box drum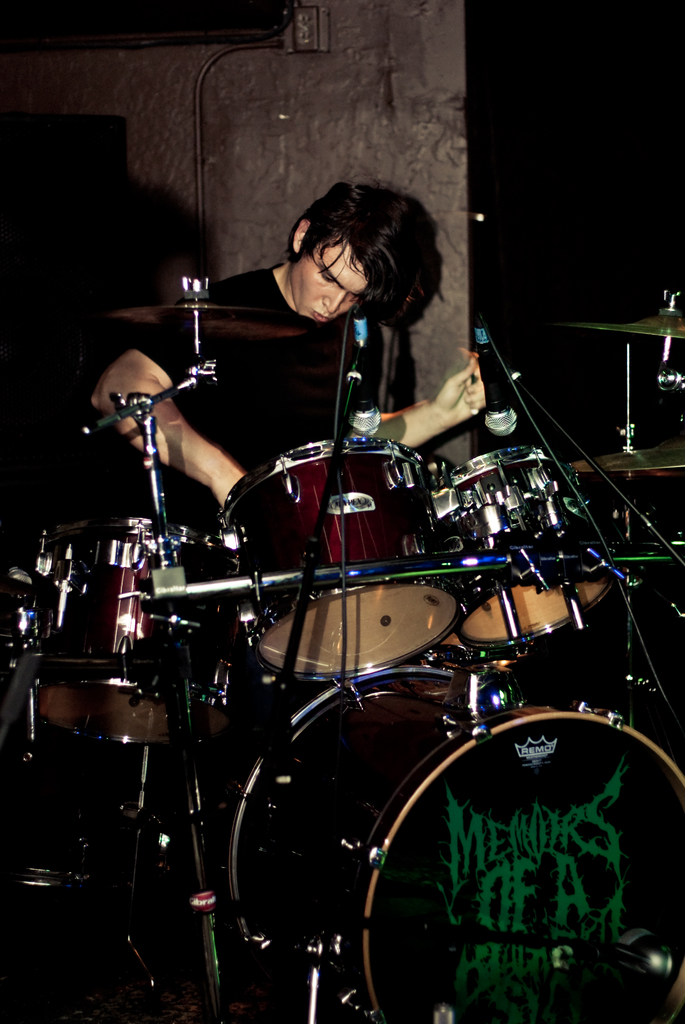
219,440,469,685
